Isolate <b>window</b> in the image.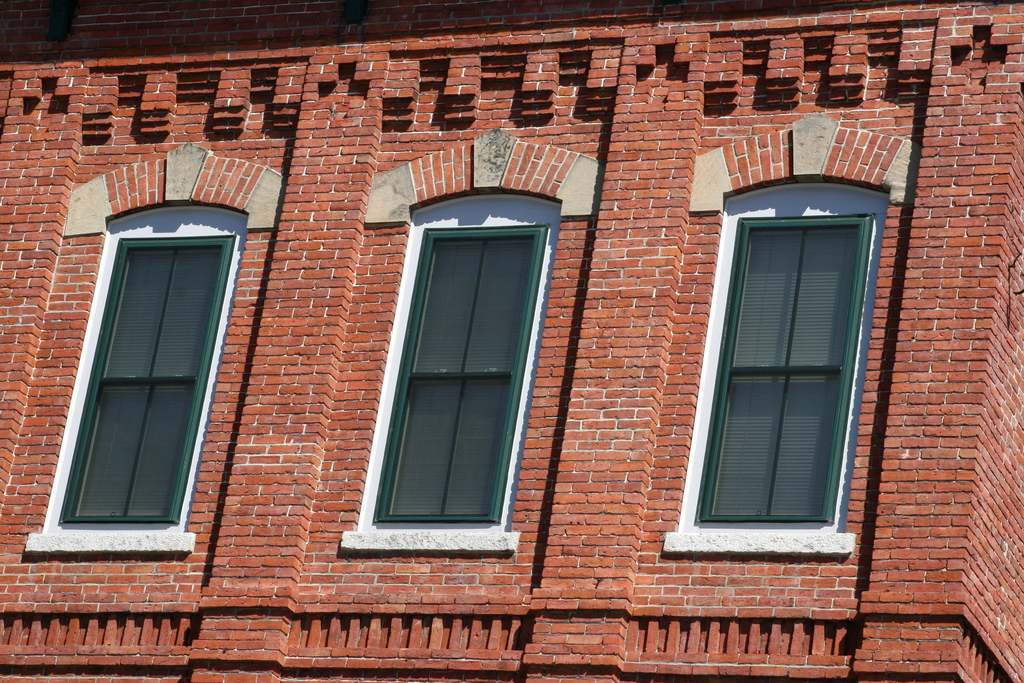
Isolated region: {"left": 43, "top": 215, "right": 255, "bottom": 536}.
